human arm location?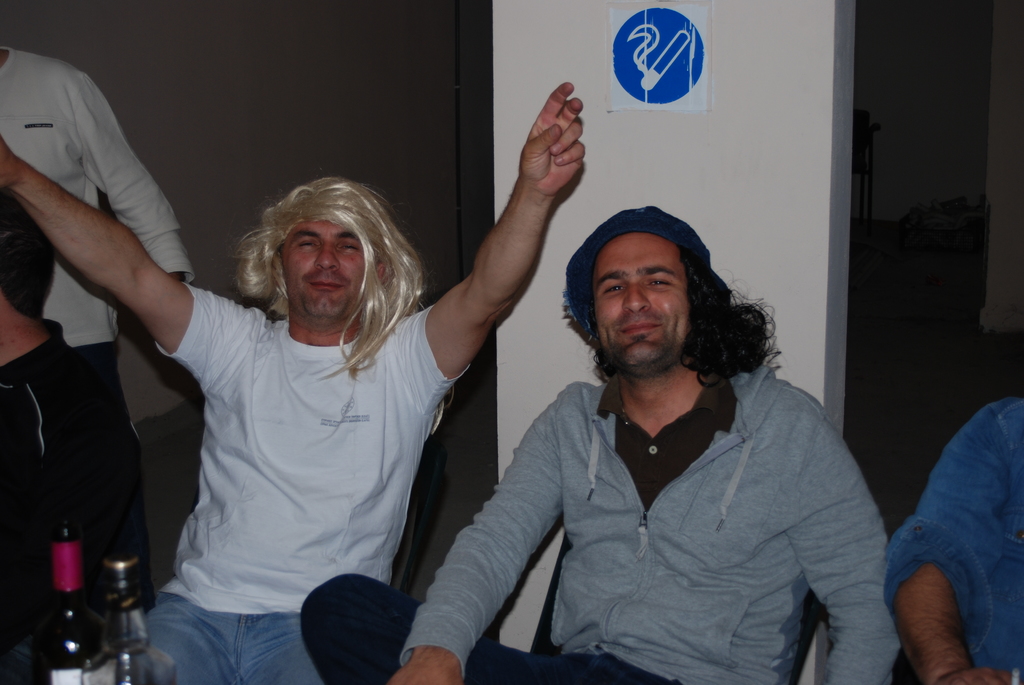
385 396 567 684
